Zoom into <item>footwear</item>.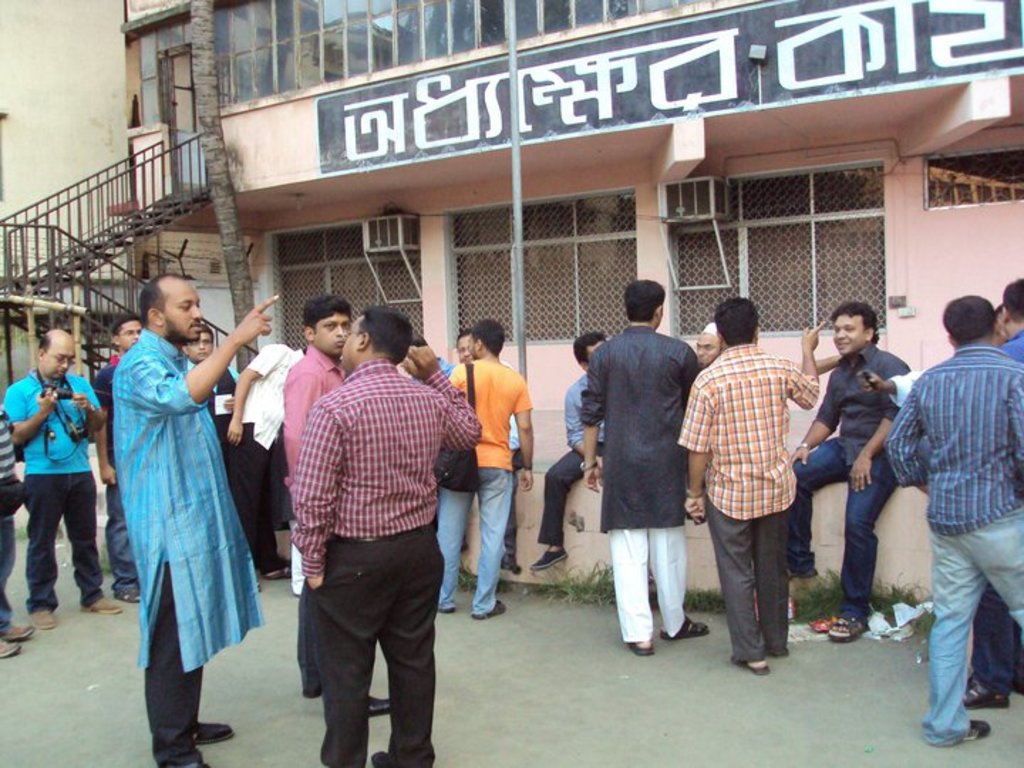
Zoom target: rect(496, 549, 522, 577).
